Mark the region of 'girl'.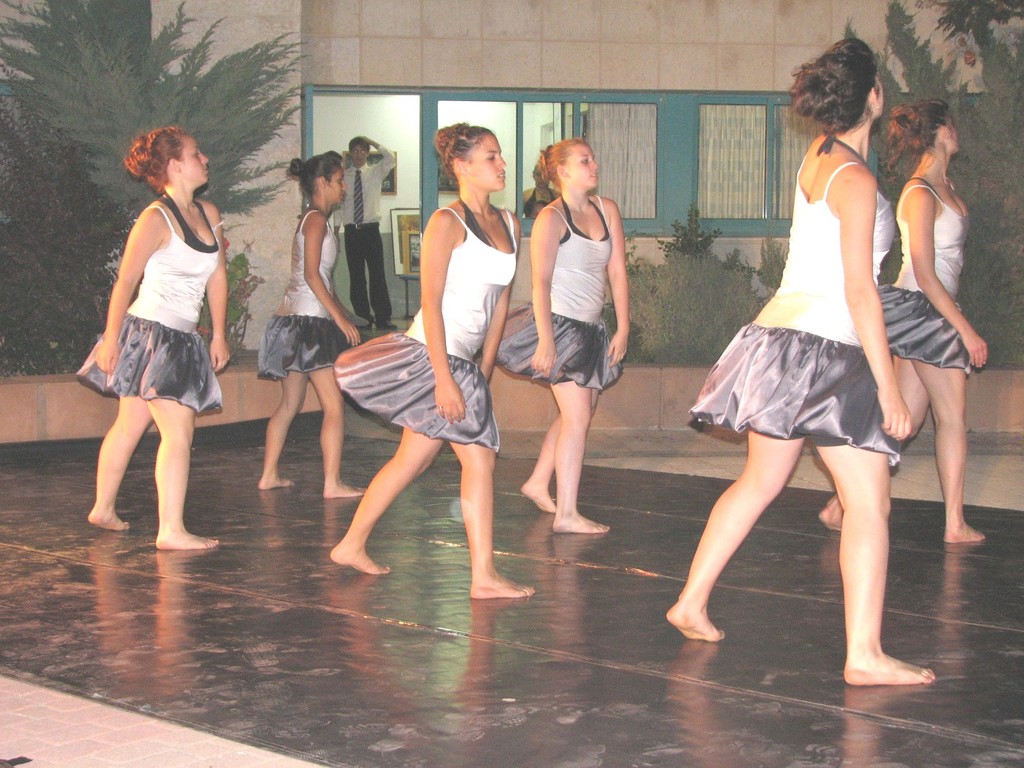
Region: box=[819, 99, 986, 543].
